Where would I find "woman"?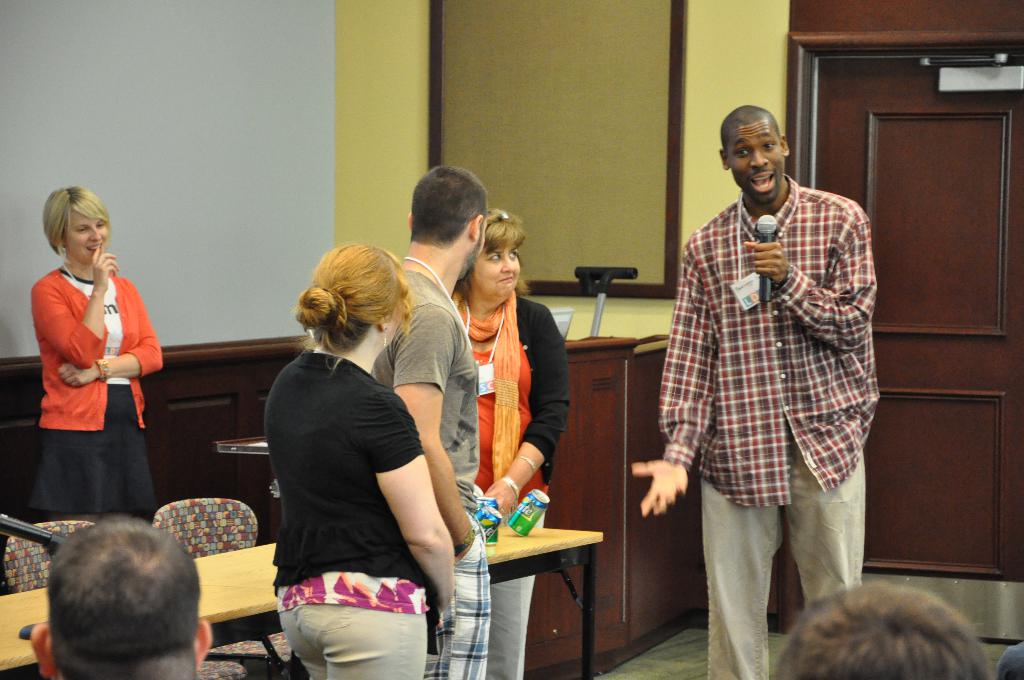
At box=[450, 202, 574, 679].
